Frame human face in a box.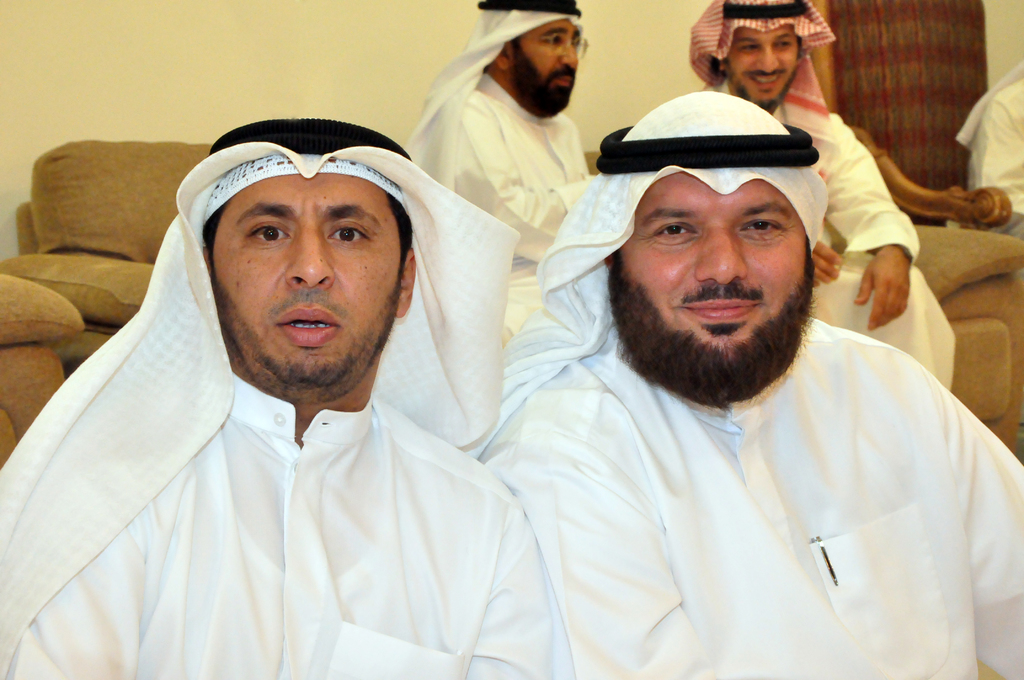
[506, 13, 586, 111].
